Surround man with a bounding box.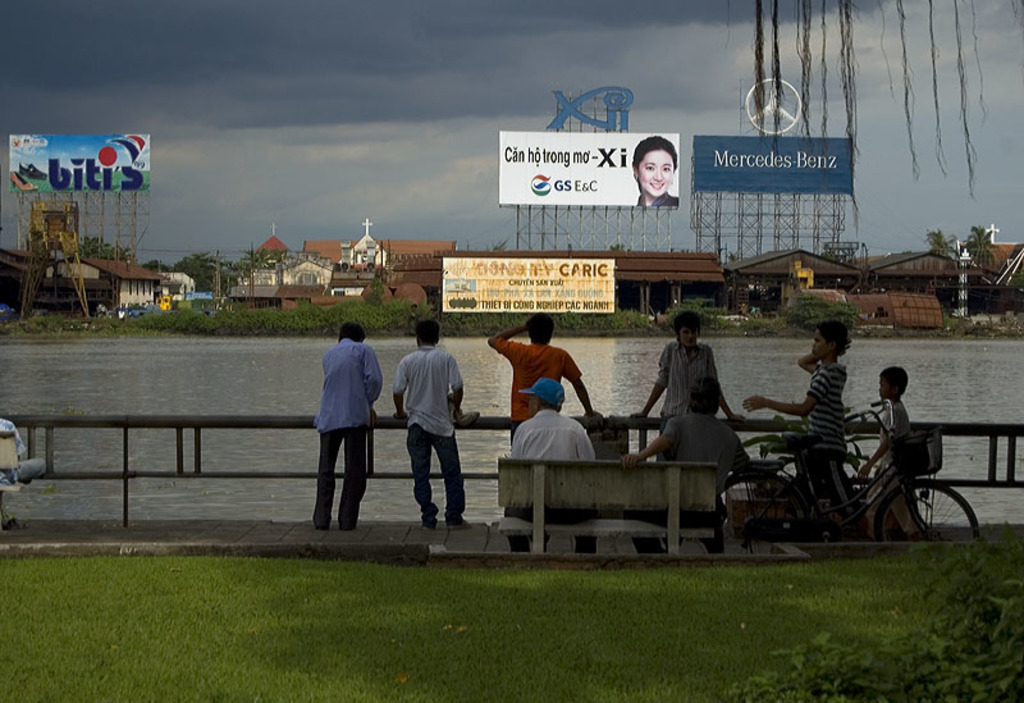
(x1=488, y1=311, x2=599, y2=449).
